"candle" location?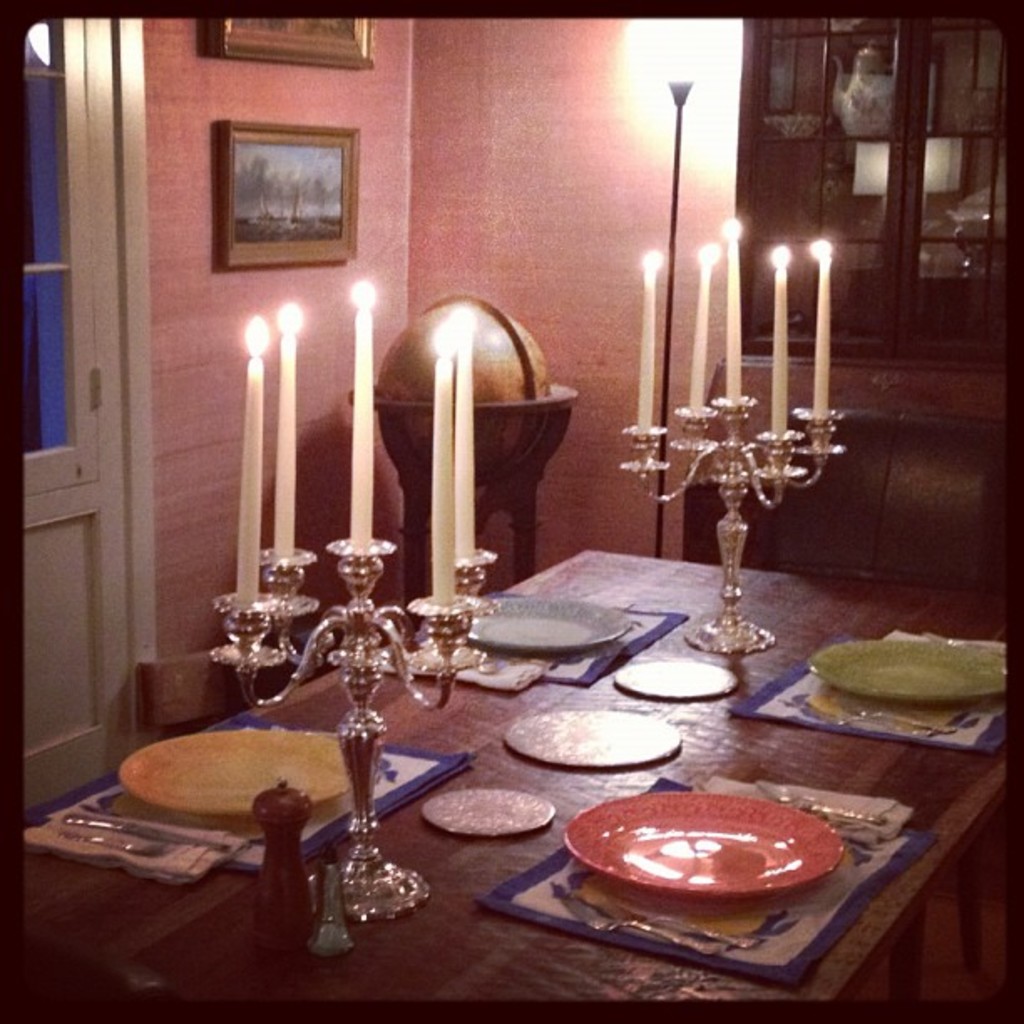
x1=773, y1=246, x2=786, y2=433
